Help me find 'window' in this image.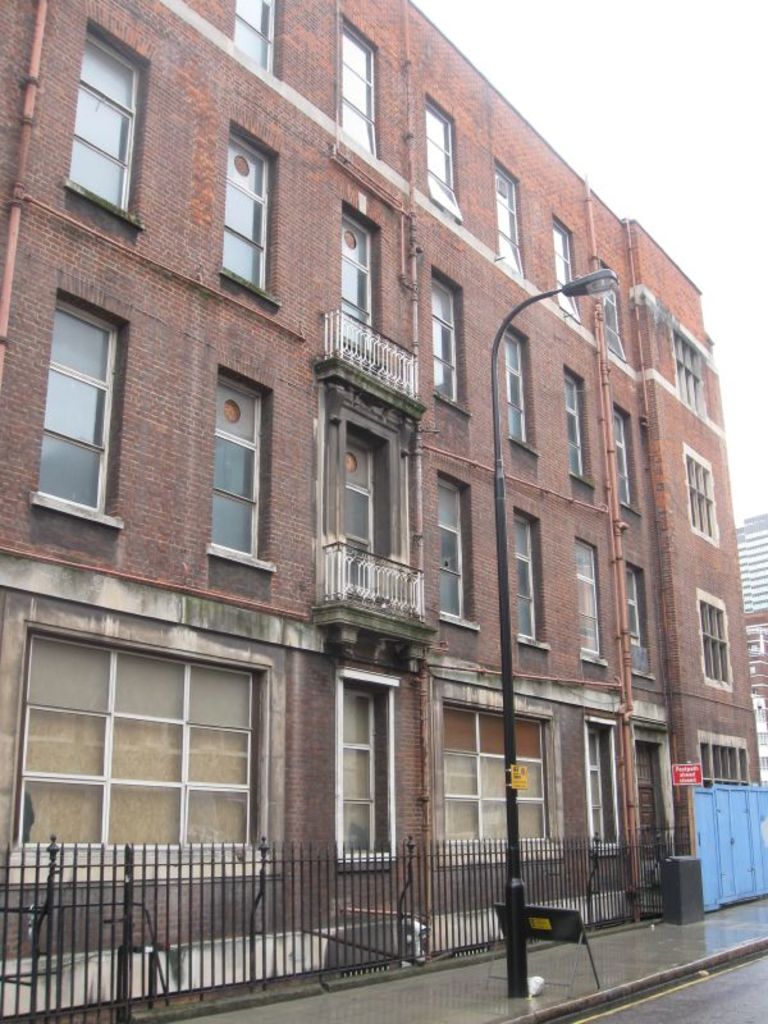
Found it: (x1=493, y1=165, x2=520, y2=276).
